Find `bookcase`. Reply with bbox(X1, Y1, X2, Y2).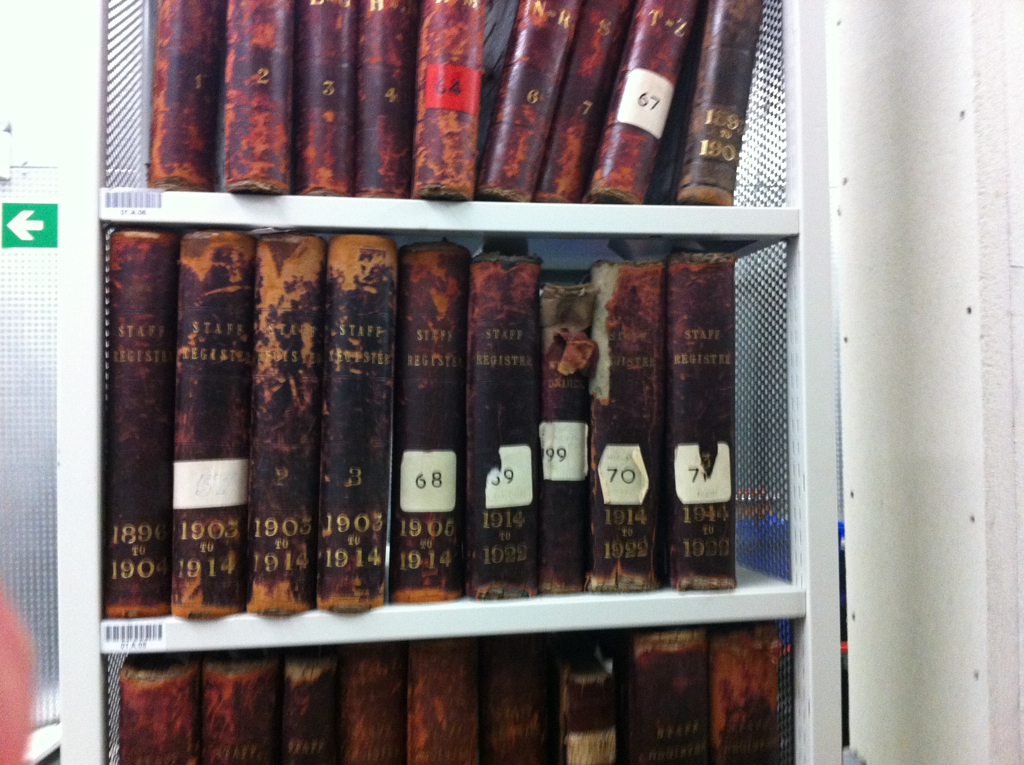
bbox(58, 0, 846, 764).
